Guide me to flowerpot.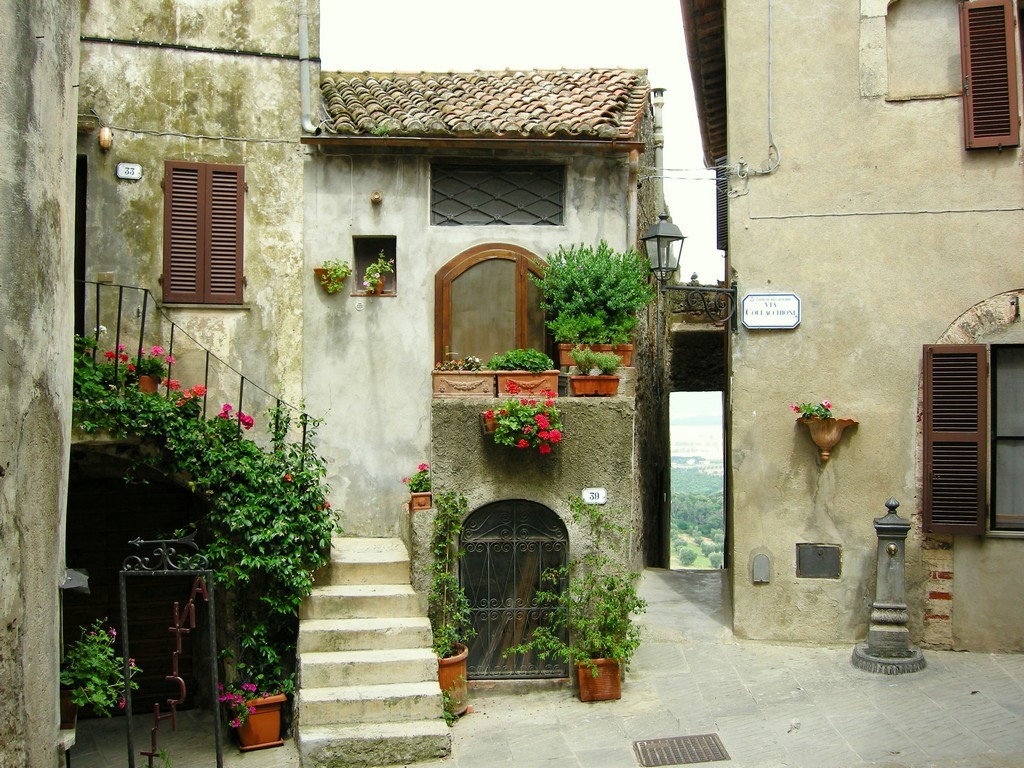
Guidance: {"left": 579, "top": 655, "right": 623, "bottom": 707}.
